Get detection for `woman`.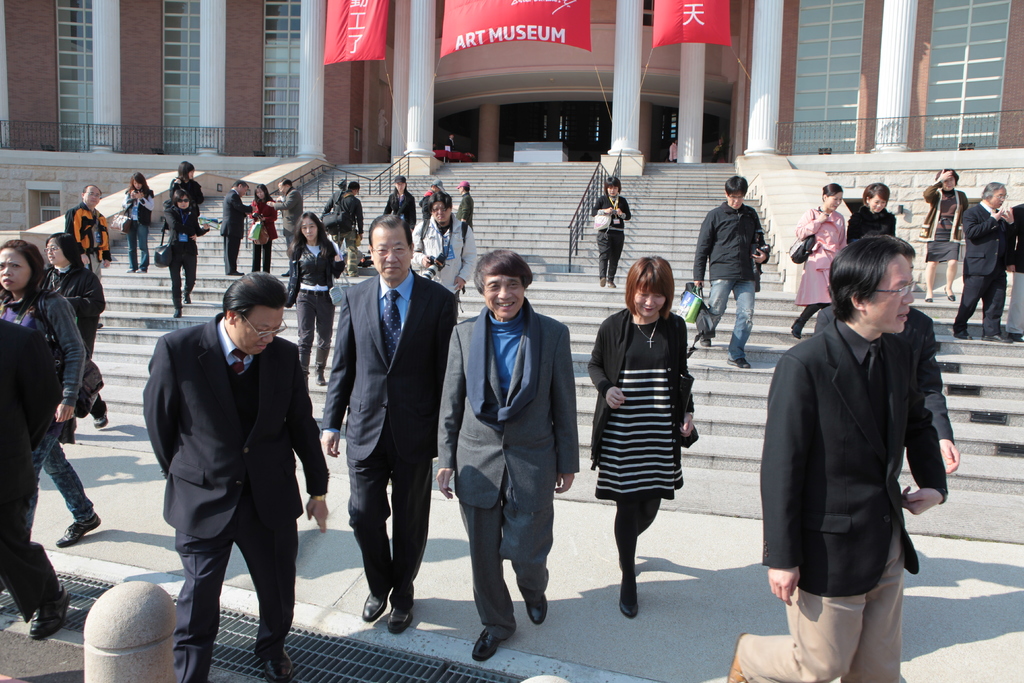
Detection: rect(283, 211, 346, 388).
